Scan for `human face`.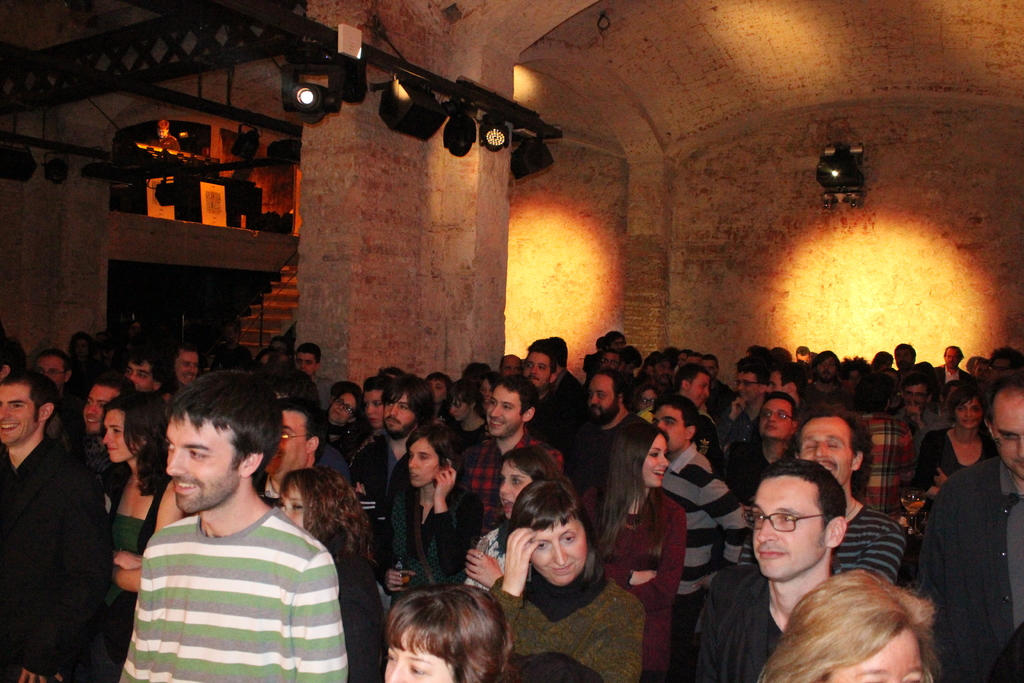
Scan result: 601,350,621,373.
